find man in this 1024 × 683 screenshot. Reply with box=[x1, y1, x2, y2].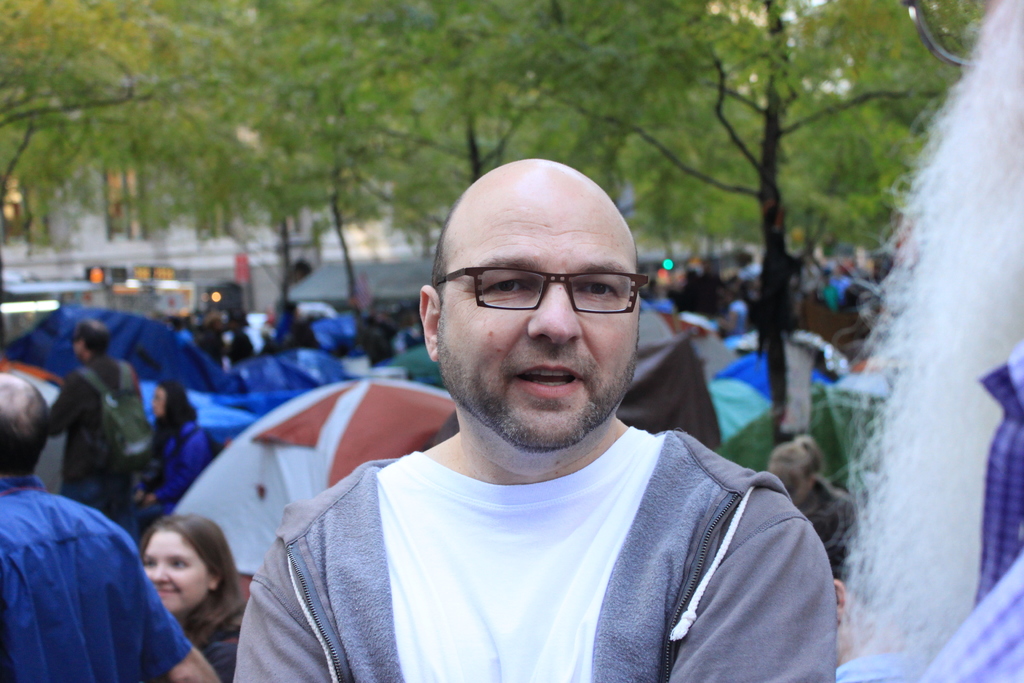
box=[227, 149, 849, 682].
